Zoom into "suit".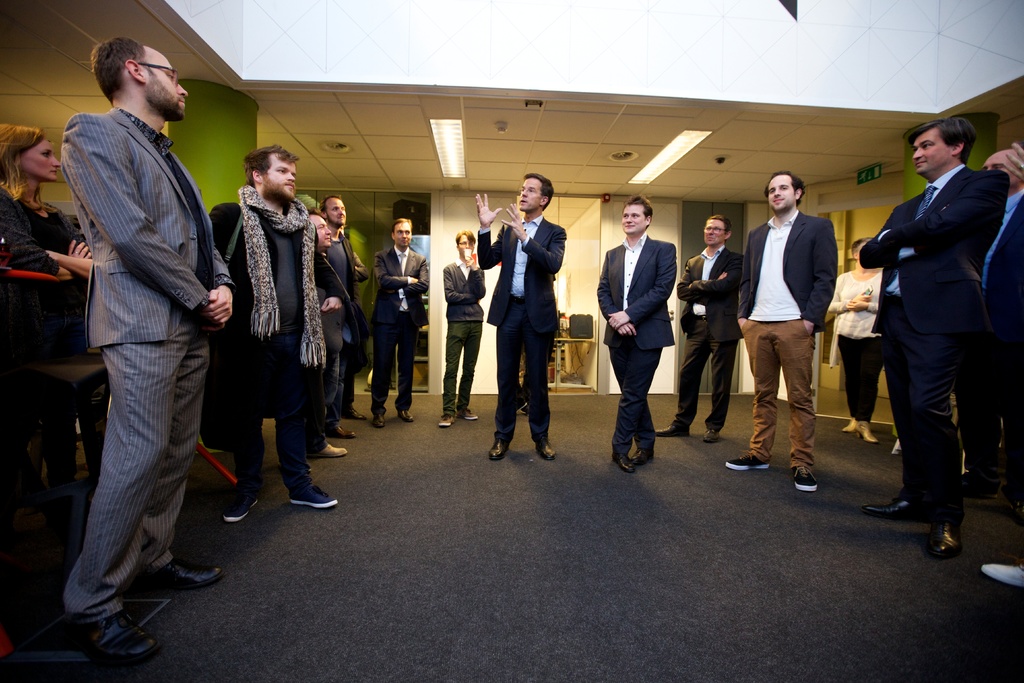
Zoom target: (x1=598, y1=237, x2=682, y2=451).
